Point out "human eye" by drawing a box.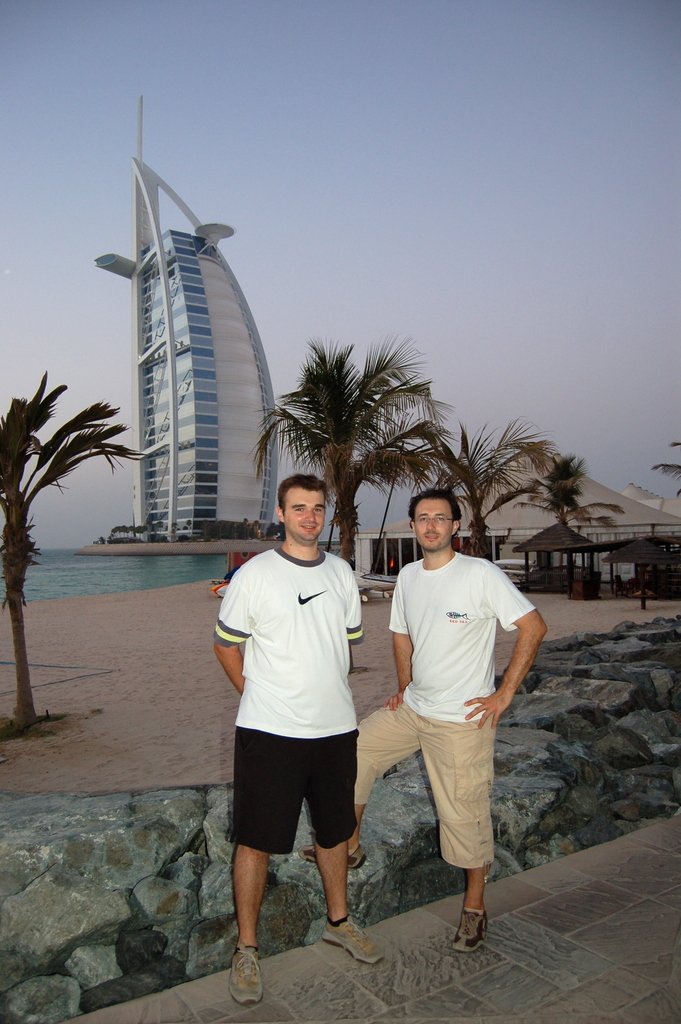
left=293, top=503, right=307, bottom=512.
